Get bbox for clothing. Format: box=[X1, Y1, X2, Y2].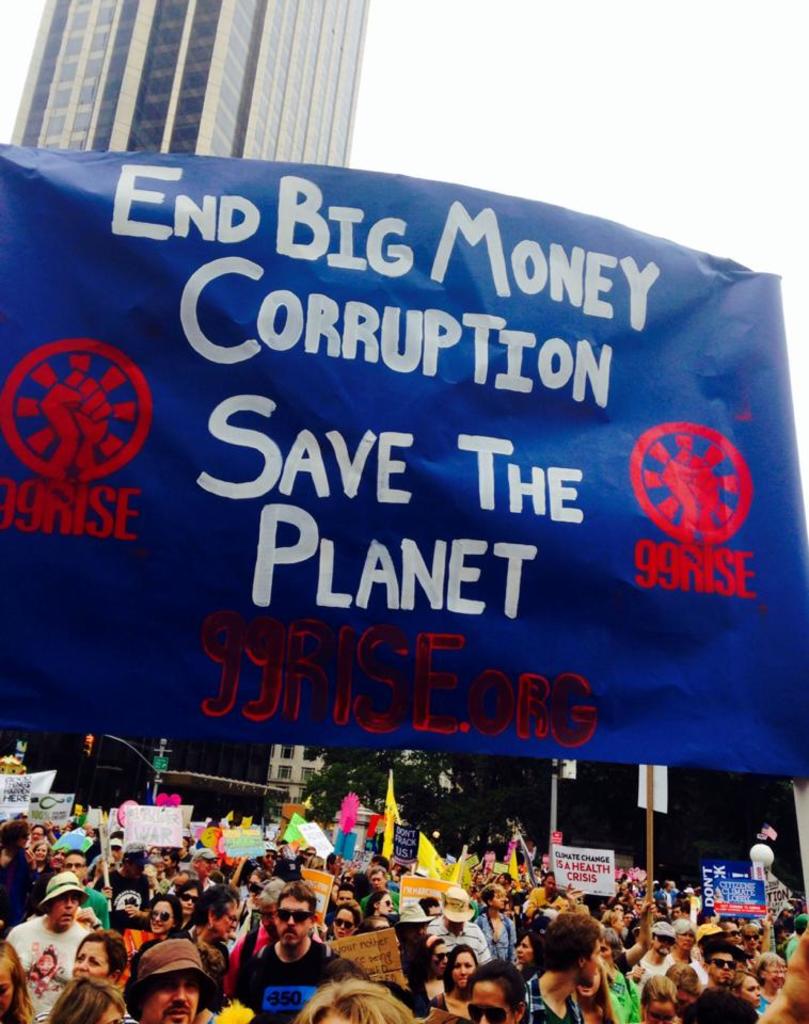
box=[6, 915, 92, 1023].
